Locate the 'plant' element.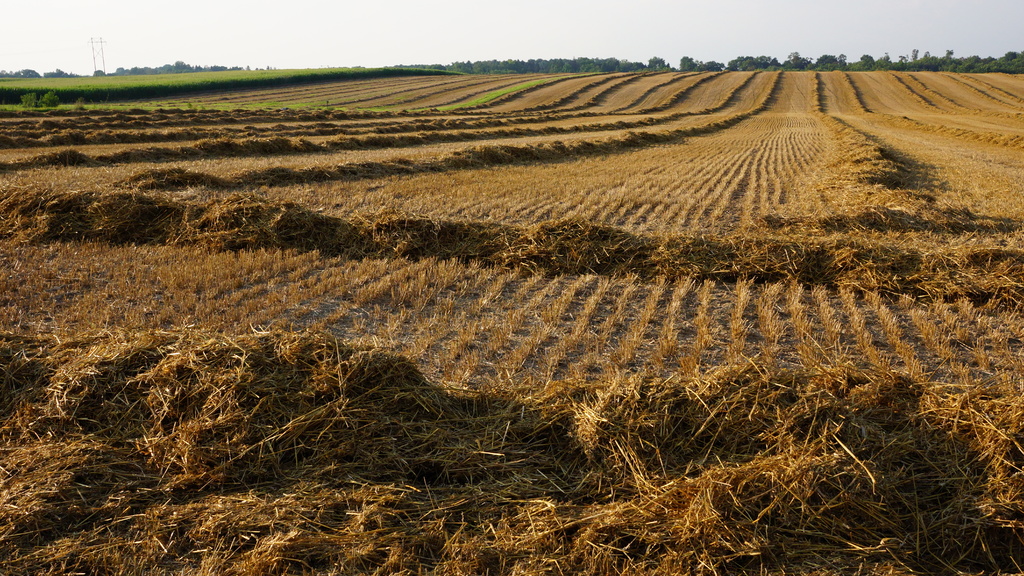
Element bbox: box(35, 86, 65, 108).
